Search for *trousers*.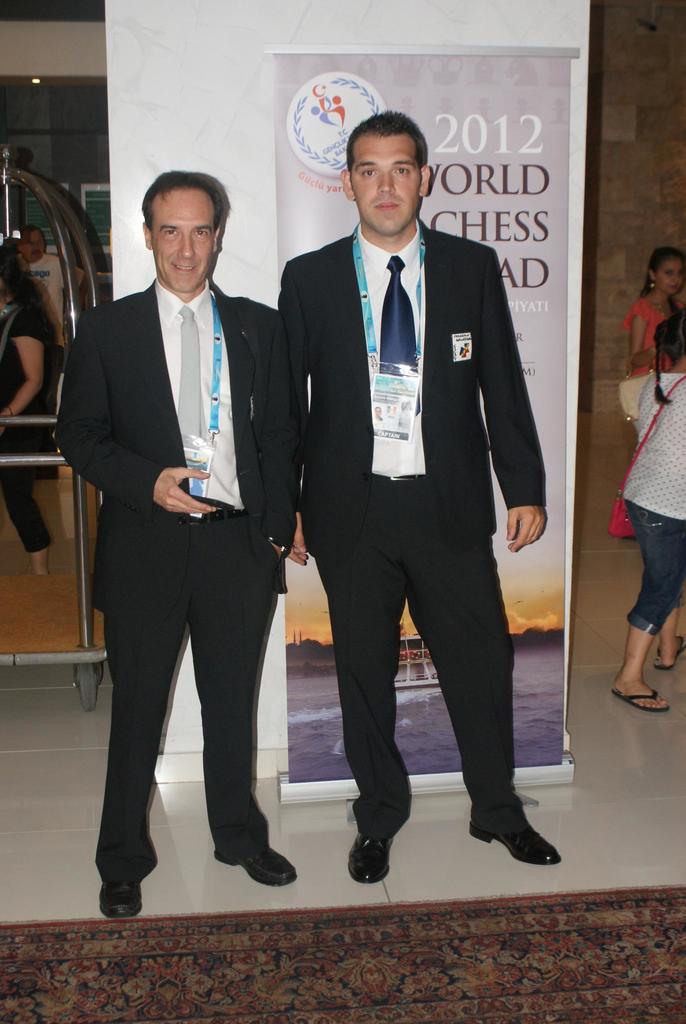
Found at bbox=[91, 505, 284, 892].
